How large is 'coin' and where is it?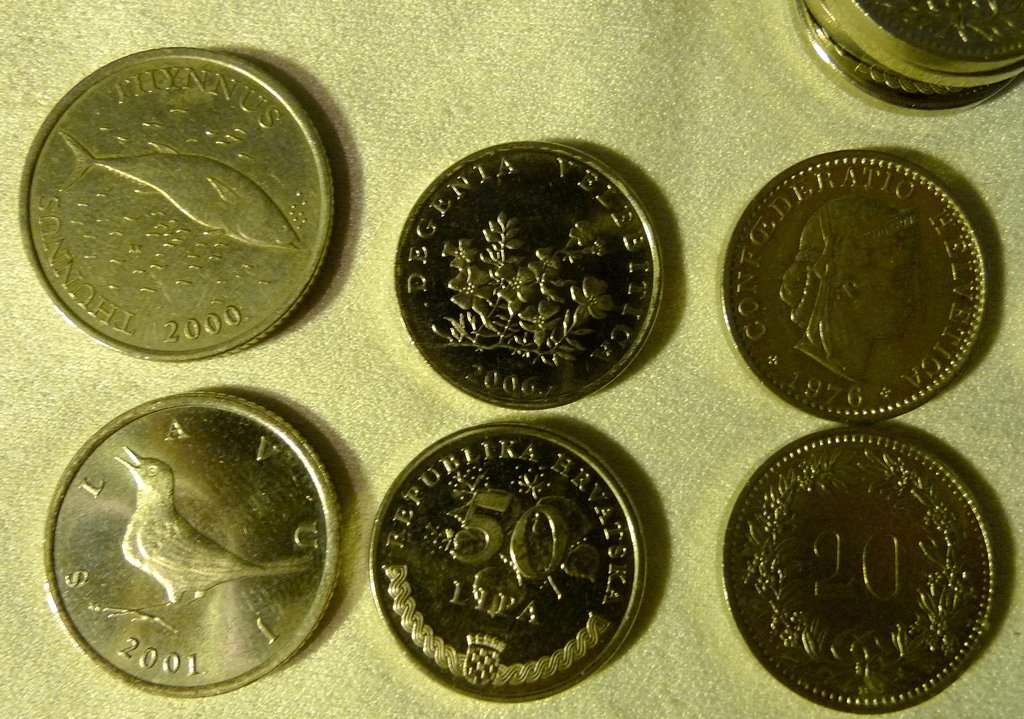
Bounding box: bbox=(371, 420, 648, 703).
